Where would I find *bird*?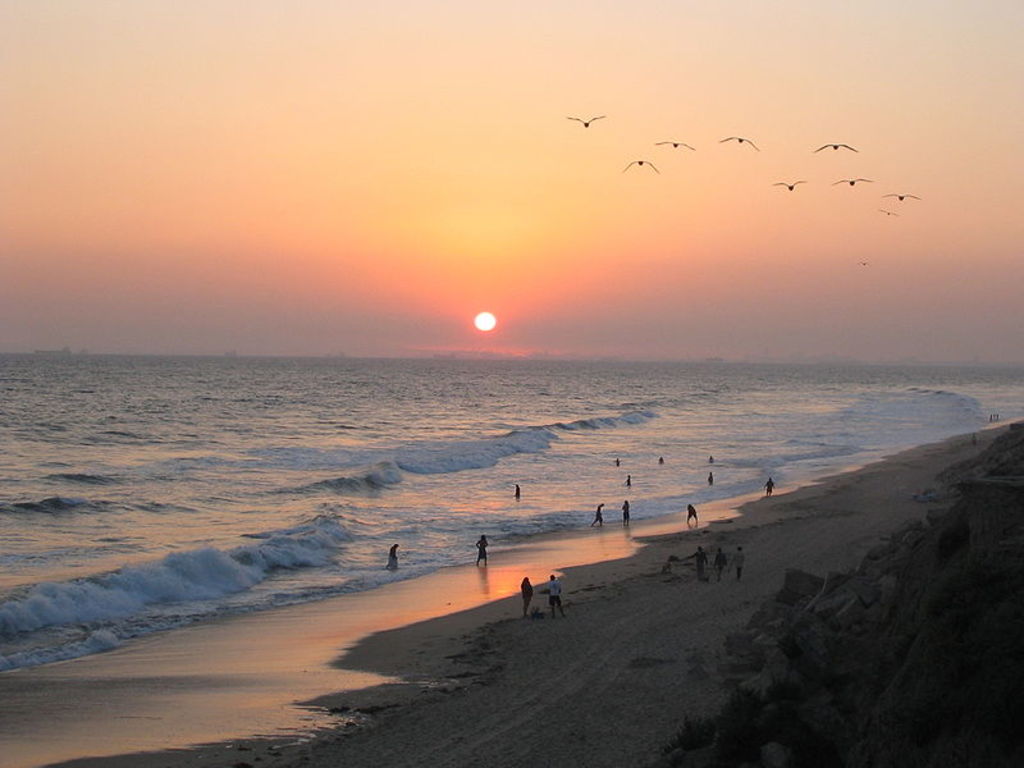
At rect(884, 192, 925, 197).
